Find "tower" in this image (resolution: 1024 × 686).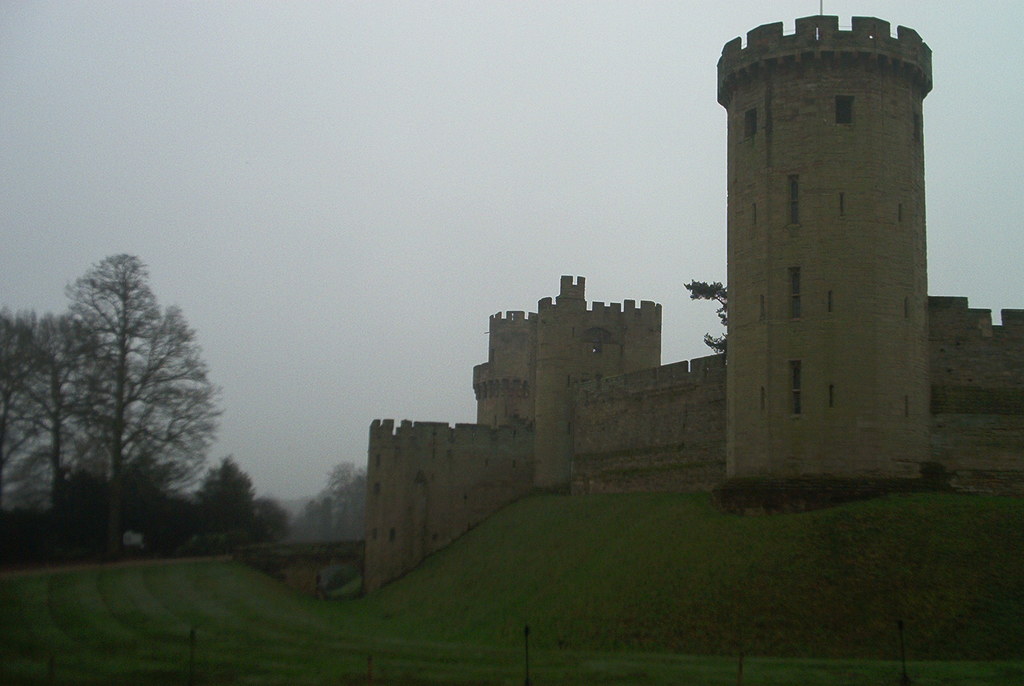
714:2:940:498.
